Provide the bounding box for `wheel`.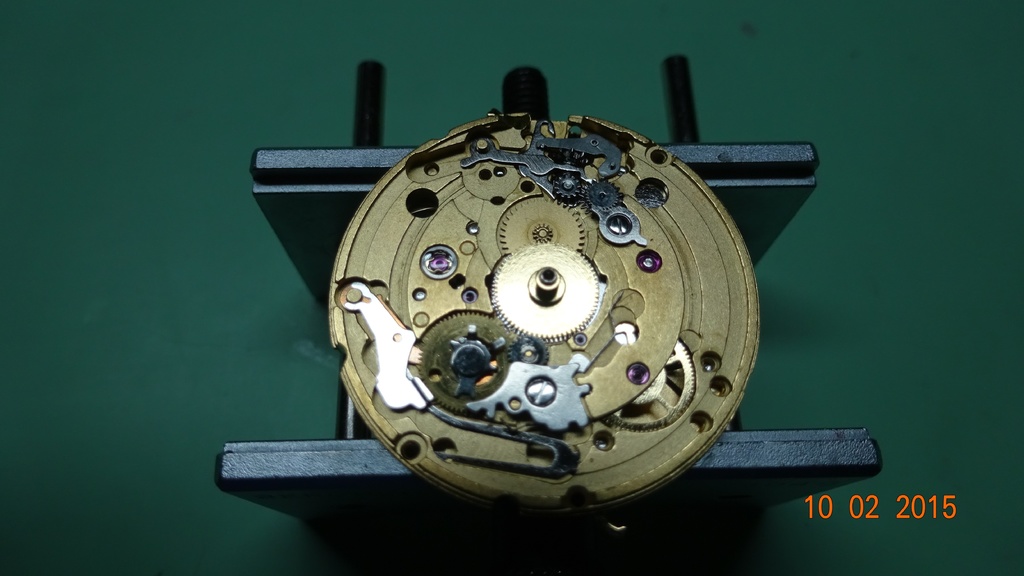
(326, 101, 756, 520).
